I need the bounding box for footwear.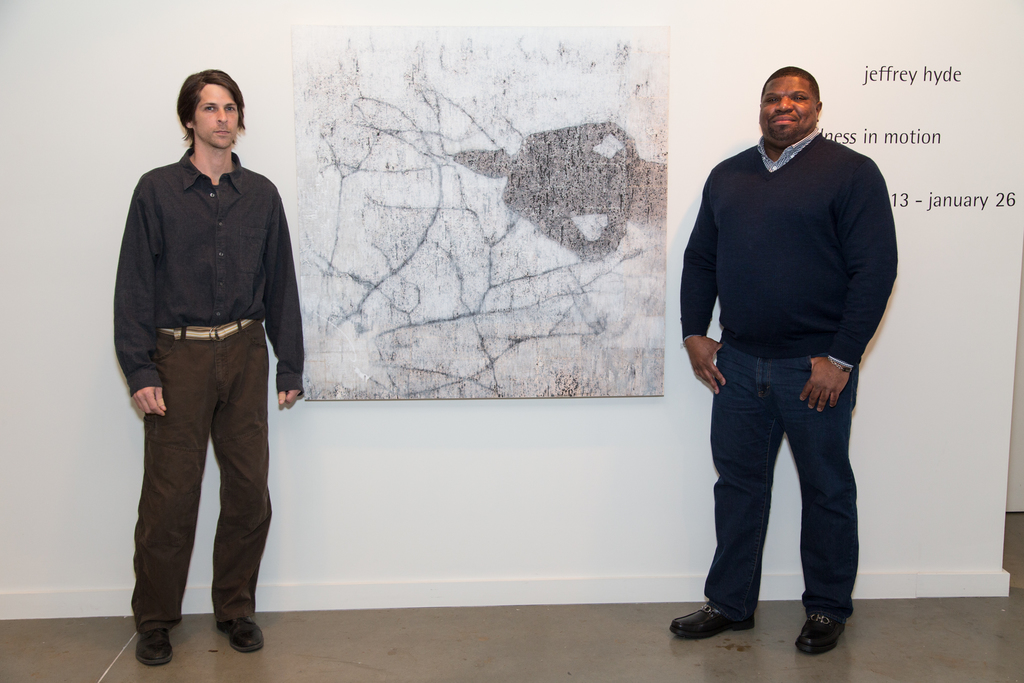
Here it is: <box>213,614,268,653</box>.
